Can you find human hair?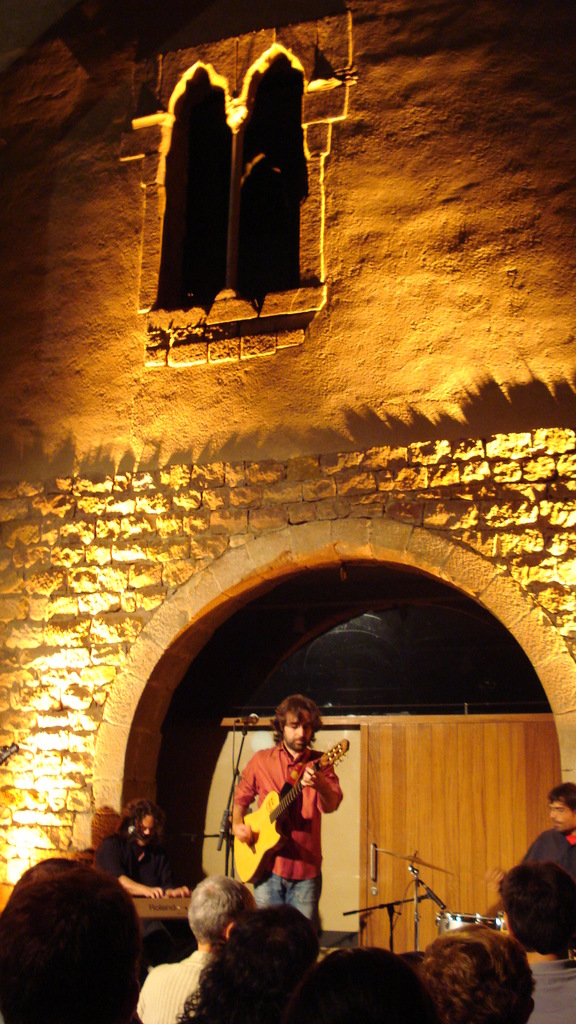
Yes, bounding box: [left=0, top=860, right=148, bottom=1021].
